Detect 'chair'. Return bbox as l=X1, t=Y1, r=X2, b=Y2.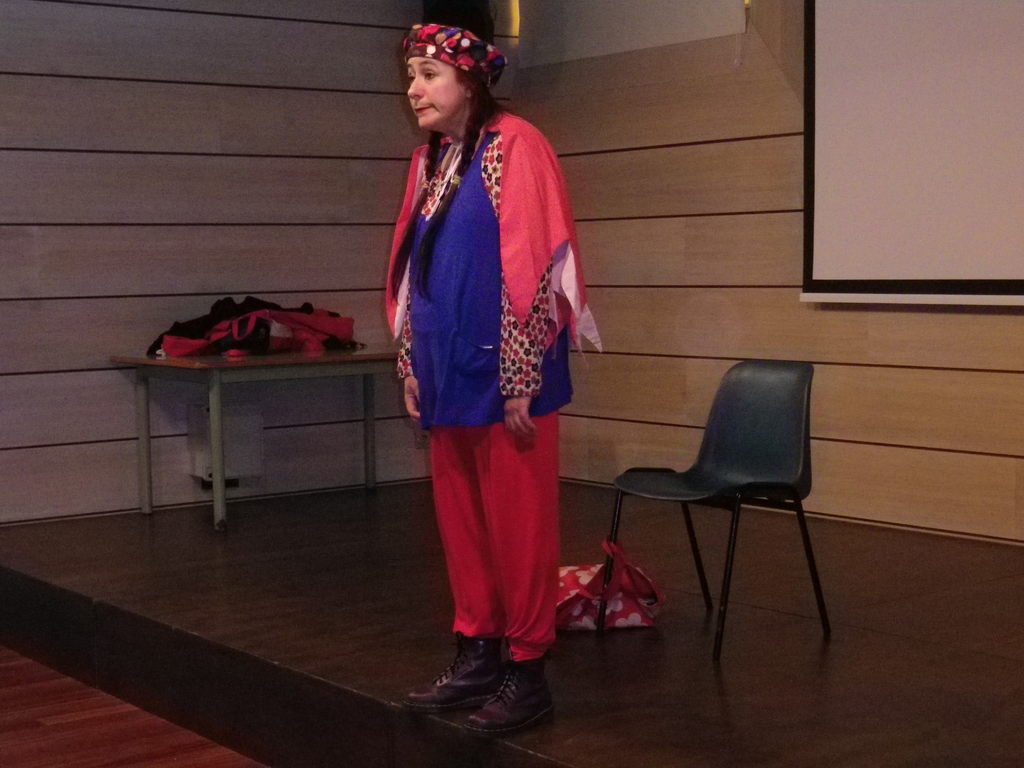
l=596, t=344, r=849, b=662.
